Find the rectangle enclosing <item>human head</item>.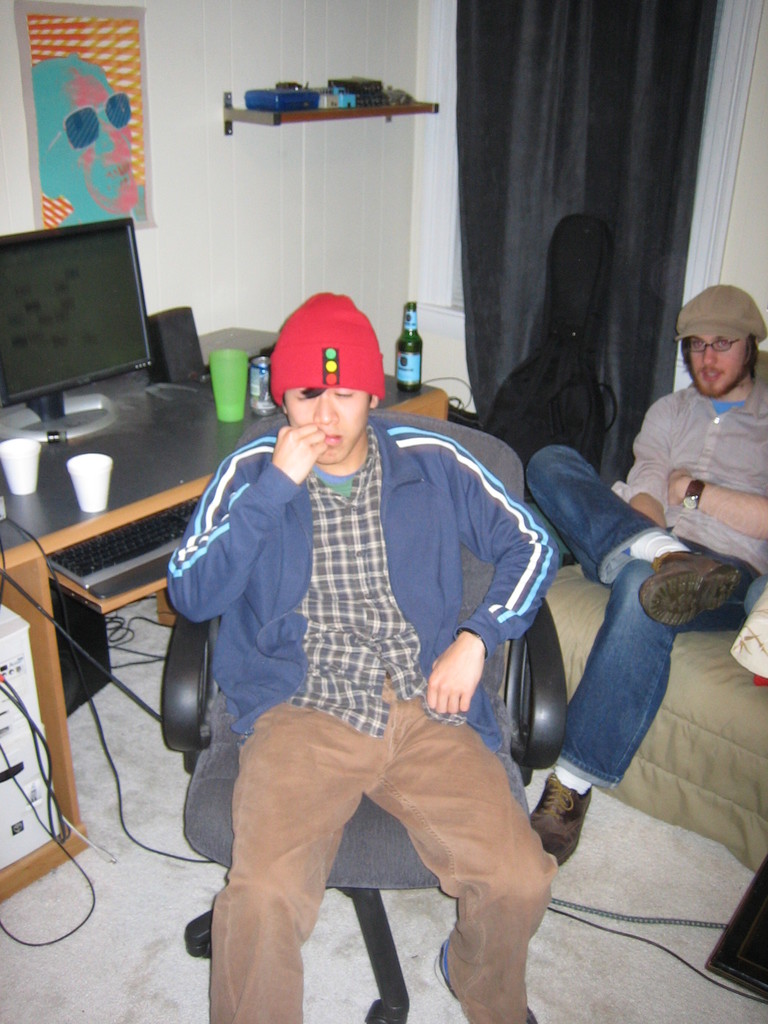
(674, 289, 767, 397).
